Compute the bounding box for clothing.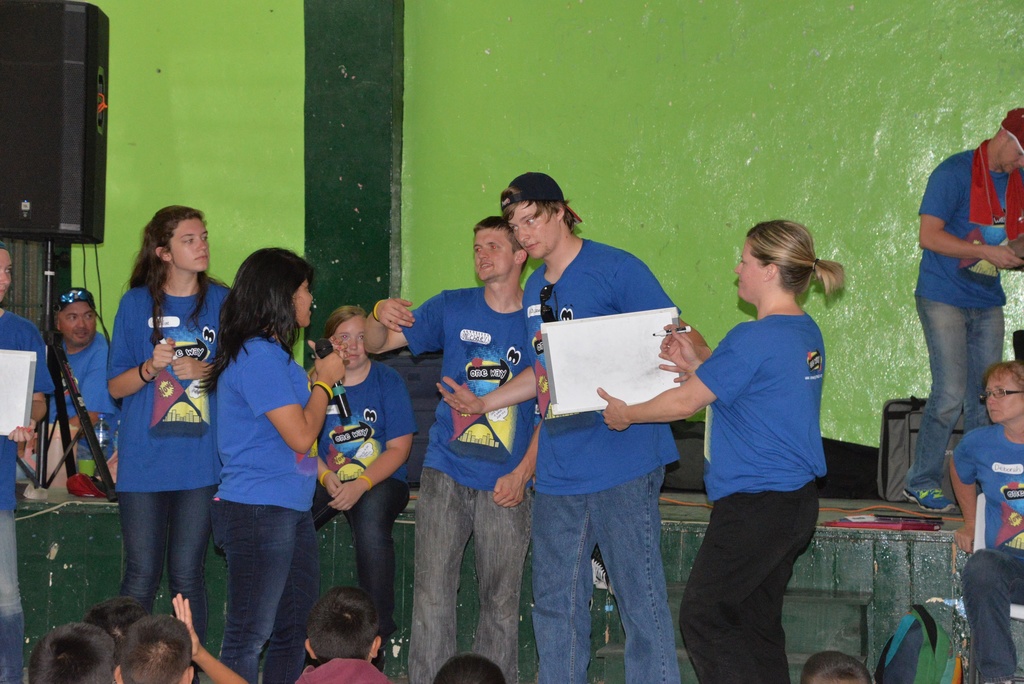
bbox=[908, 300, 1005, 491].
